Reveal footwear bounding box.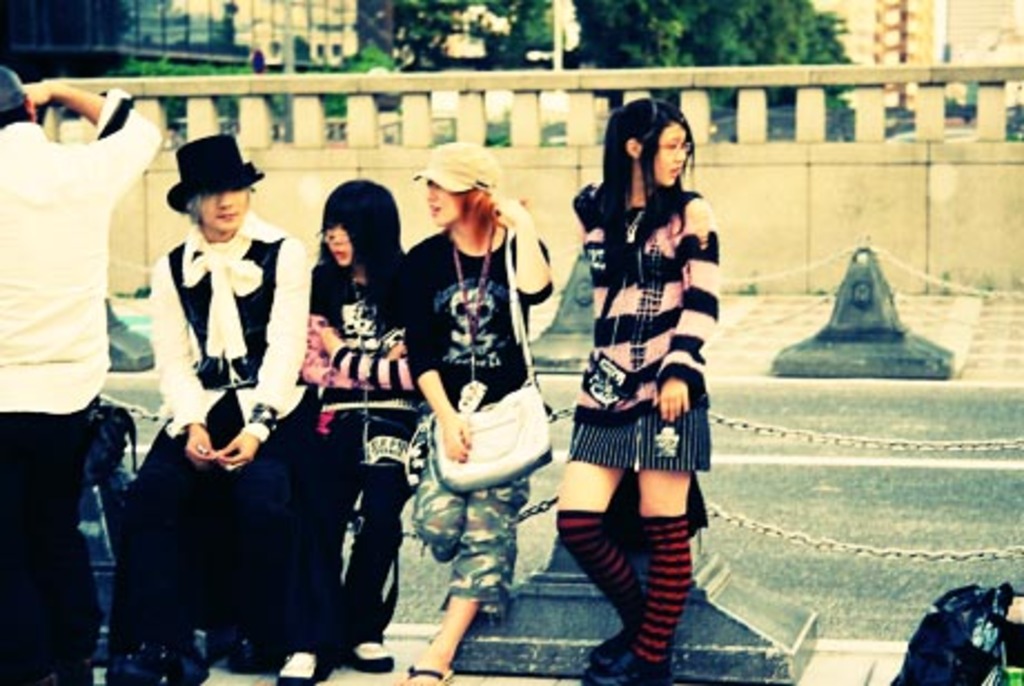
Revealed: (163,641,214,684).
